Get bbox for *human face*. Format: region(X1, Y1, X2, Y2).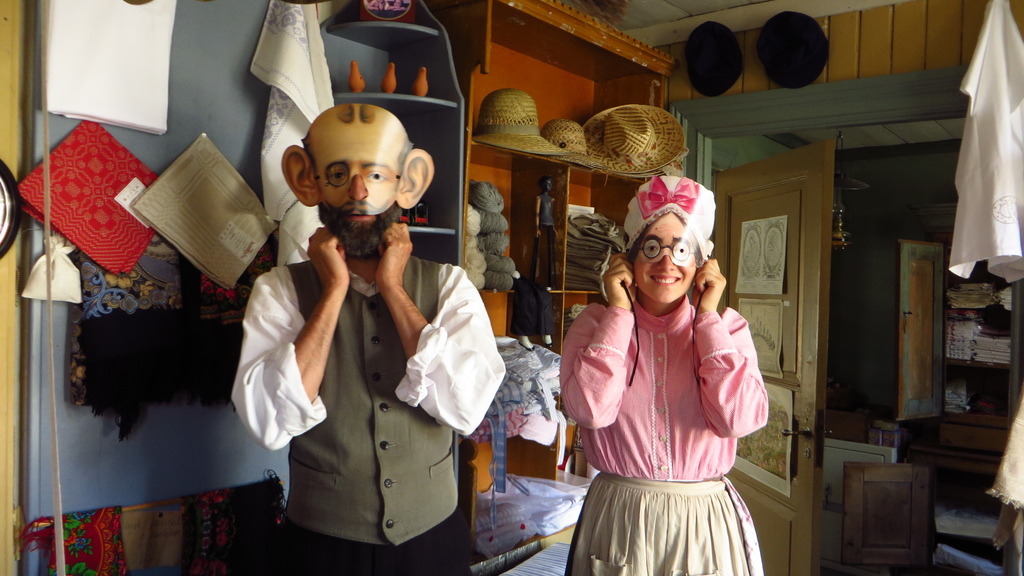
region(299, 101, 410, 215).
